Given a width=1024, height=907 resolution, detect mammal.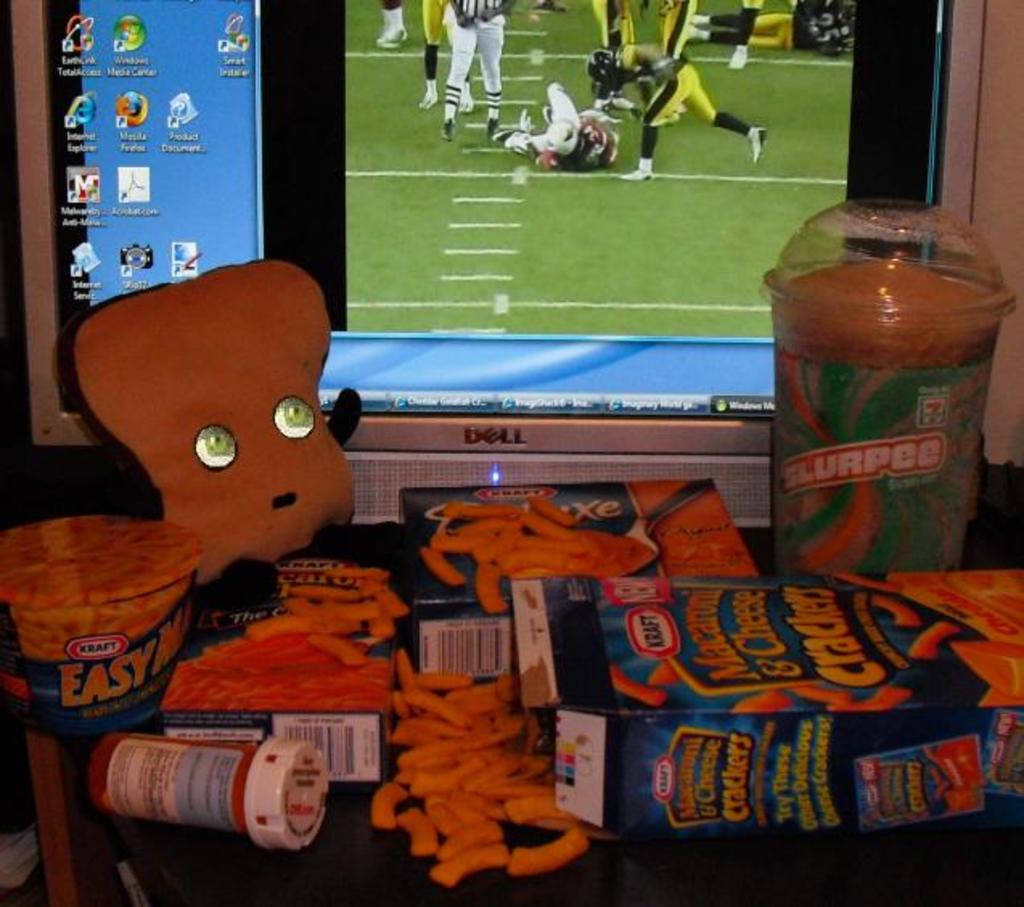
x1=727, y1=0, x2=765, y2=76.
